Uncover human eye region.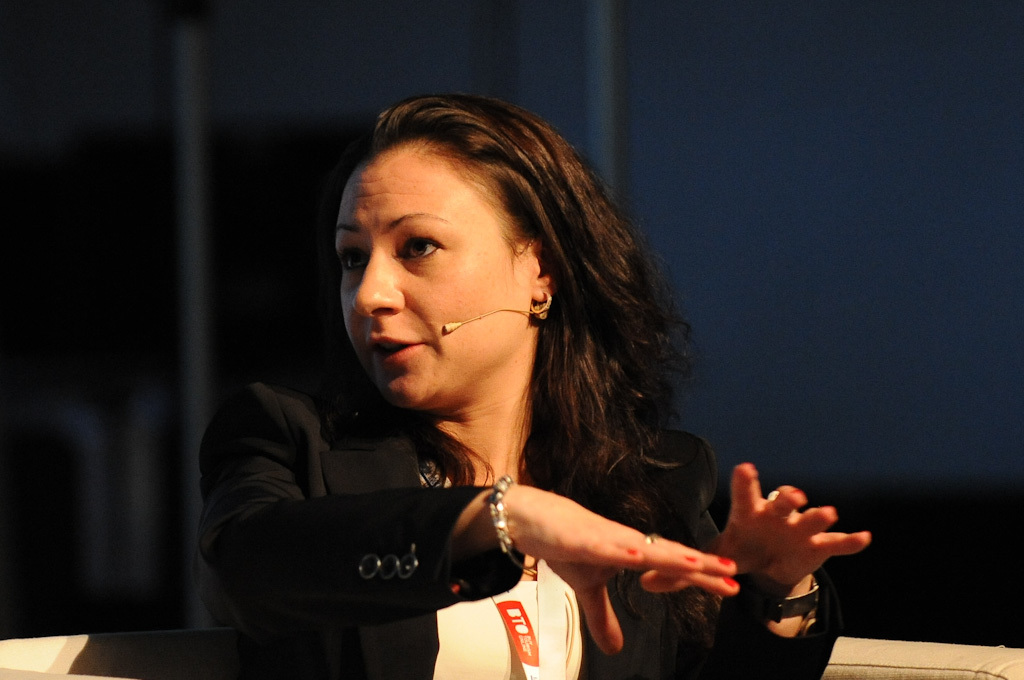
Uncovered: region(397, 229, 447, 263).
